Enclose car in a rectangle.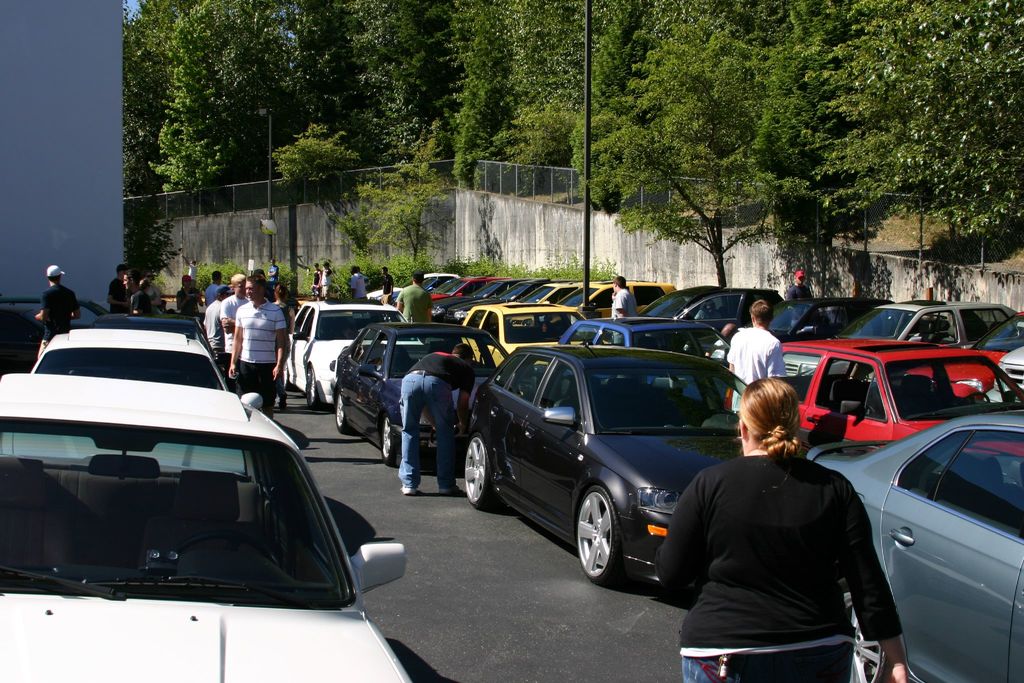
pyautogui.locateOnScreen(630, 279, 781, 341).
